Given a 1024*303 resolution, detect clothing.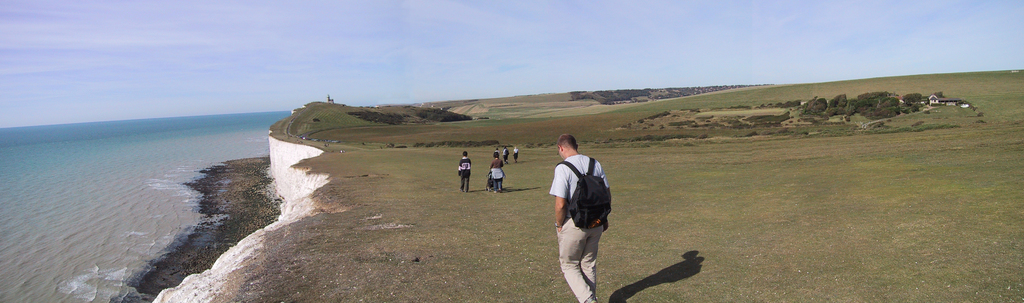
(543,146,613,278).
